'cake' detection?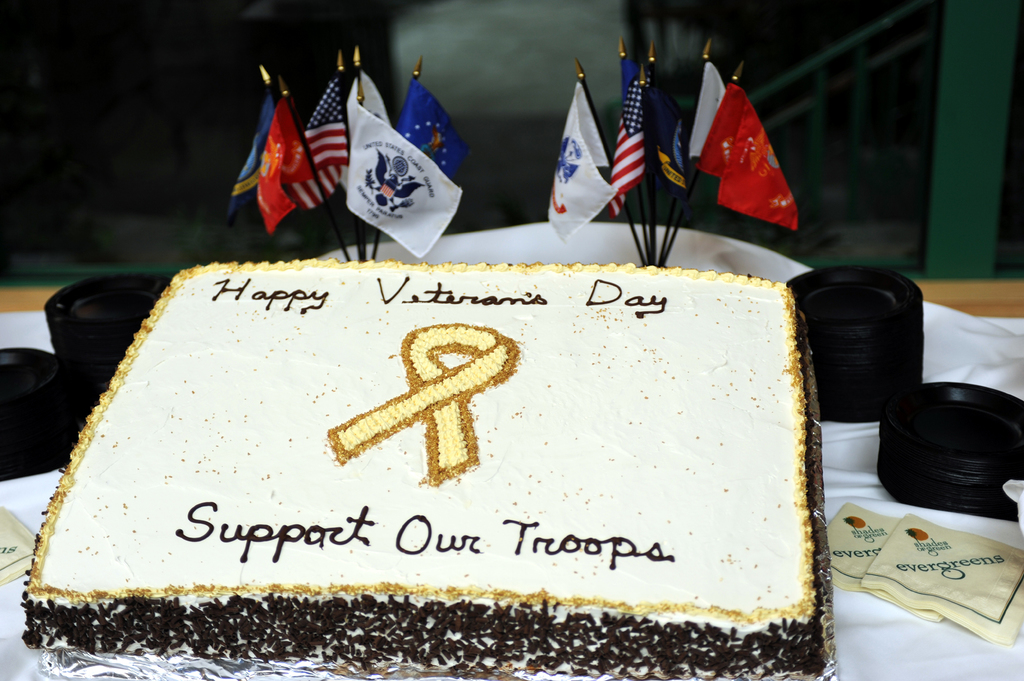
bbox=(15, 262, 824, 680)
